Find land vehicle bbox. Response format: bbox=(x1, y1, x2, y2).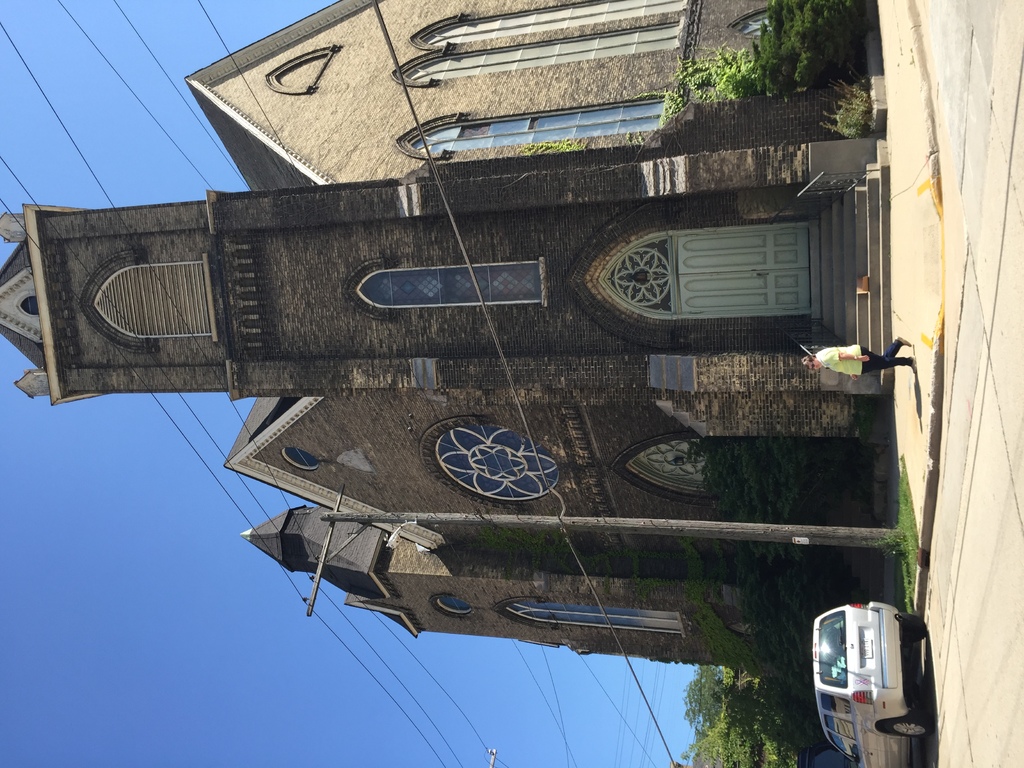
bbox=(800, 586, 932, 753).
